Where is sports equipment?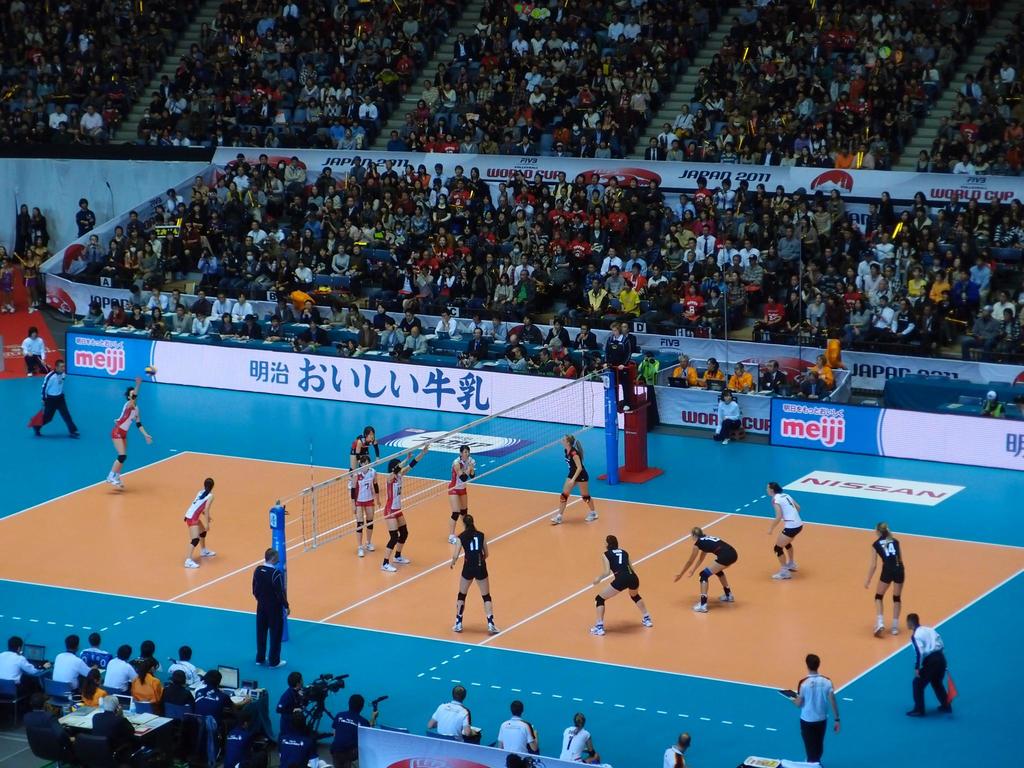
bbox=(480, 593, 492, 604).
